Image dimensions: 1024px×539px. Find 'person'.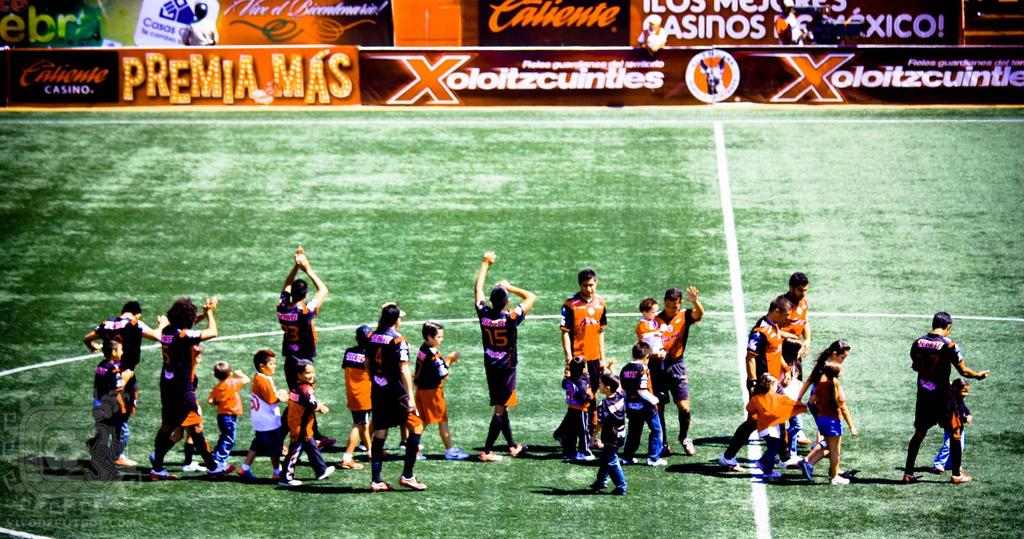
413/325/466/457.
